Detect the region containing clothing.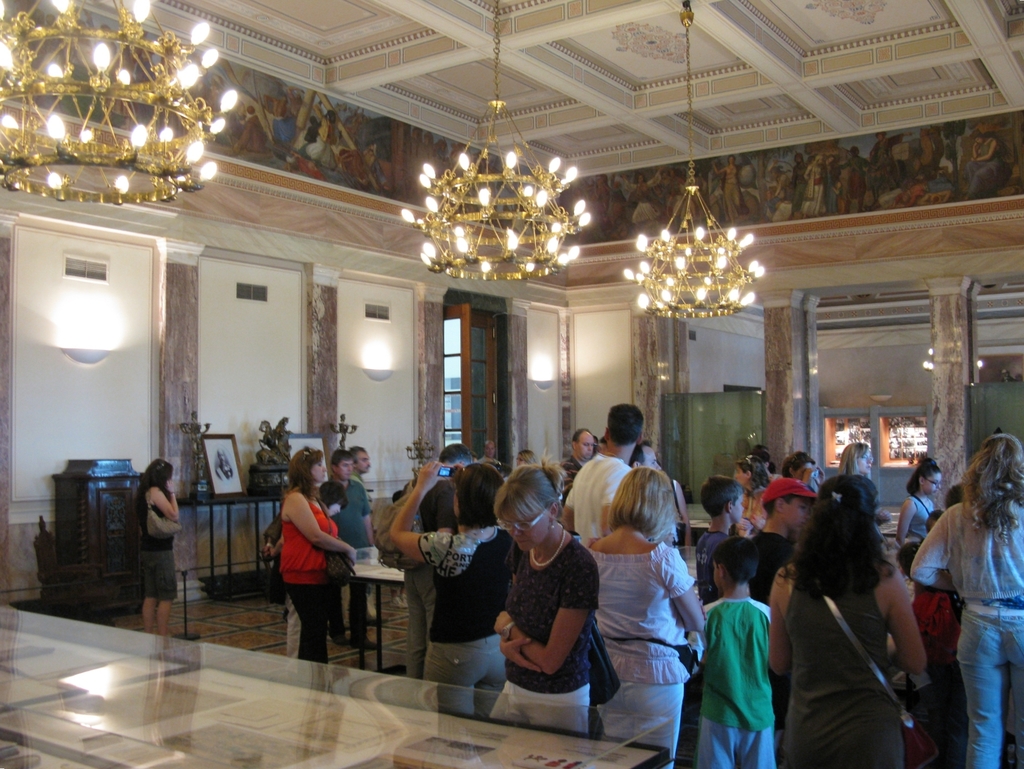
(x1=695, y1=529, x2=731, y2=586).
